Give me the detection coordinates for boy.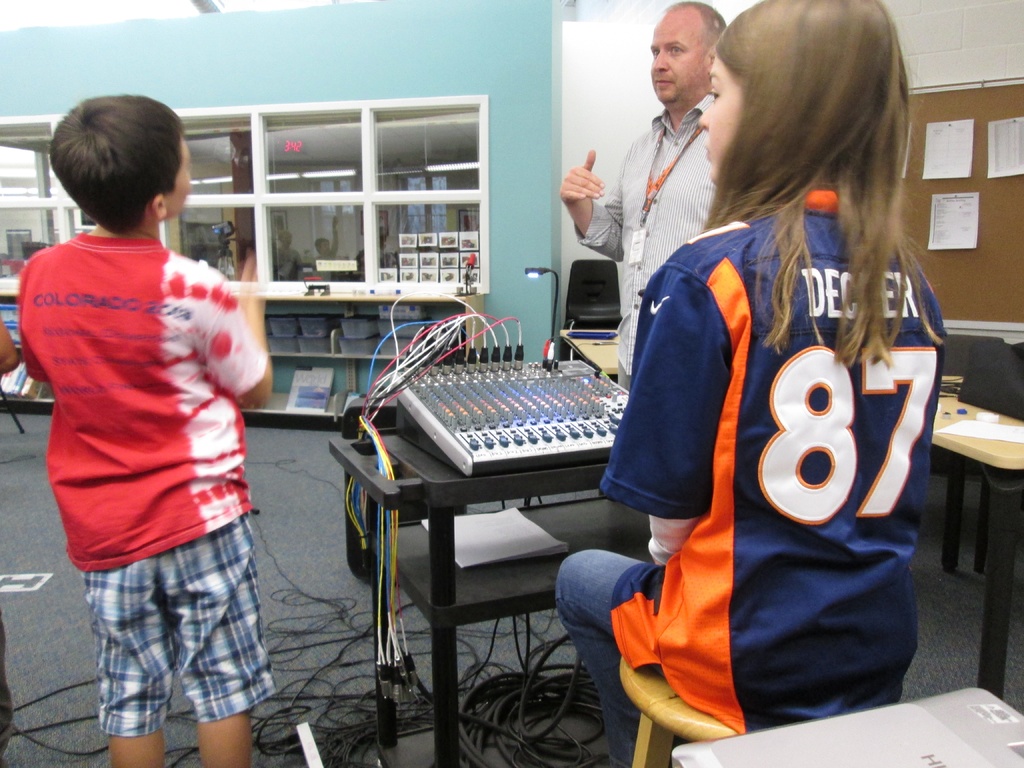
select_region(8, 94, 294, 767).
